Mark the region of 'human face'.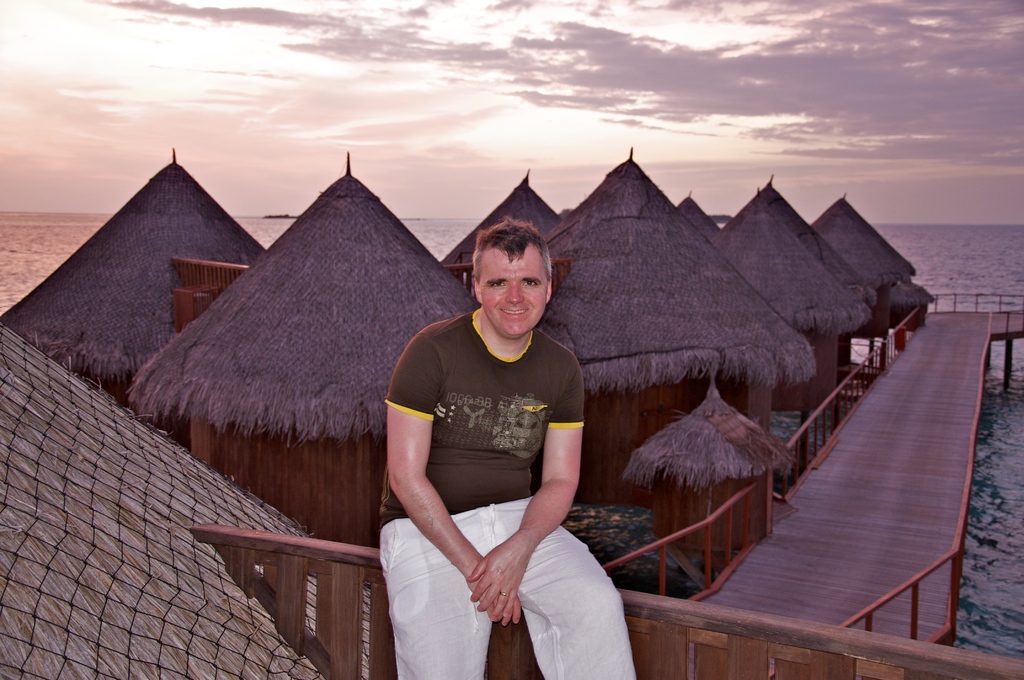
Region: locate(480, 245, 551, 338).
